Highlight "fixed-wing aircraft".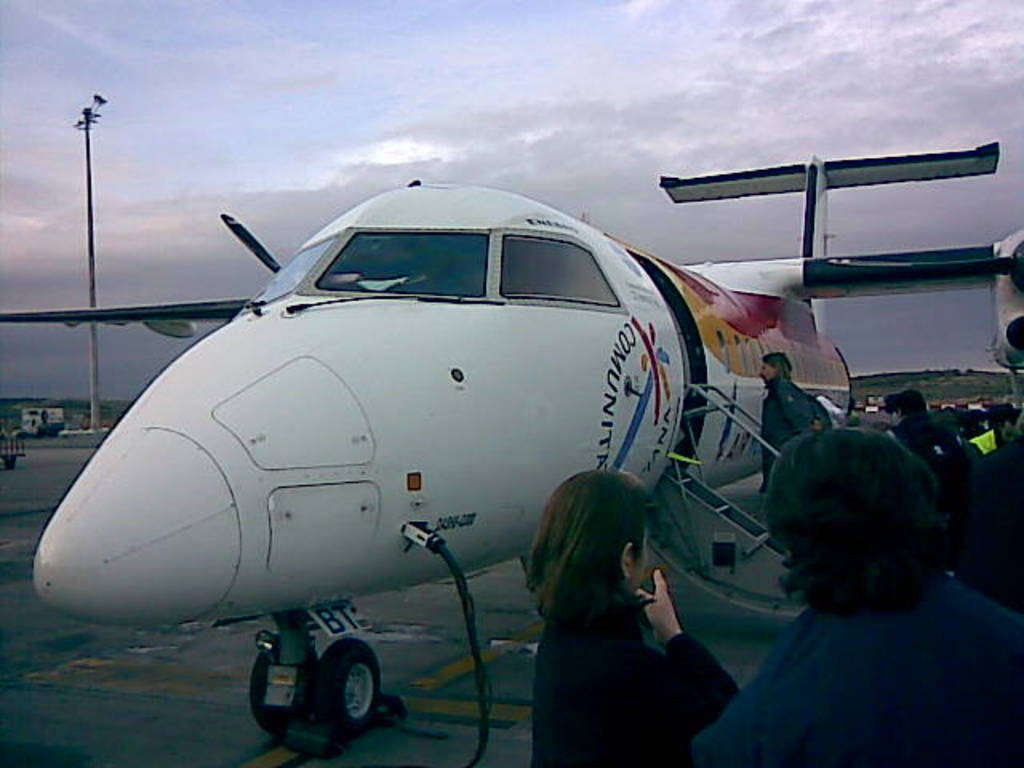
Highlighted region: (0, 146, 1022, 750).
